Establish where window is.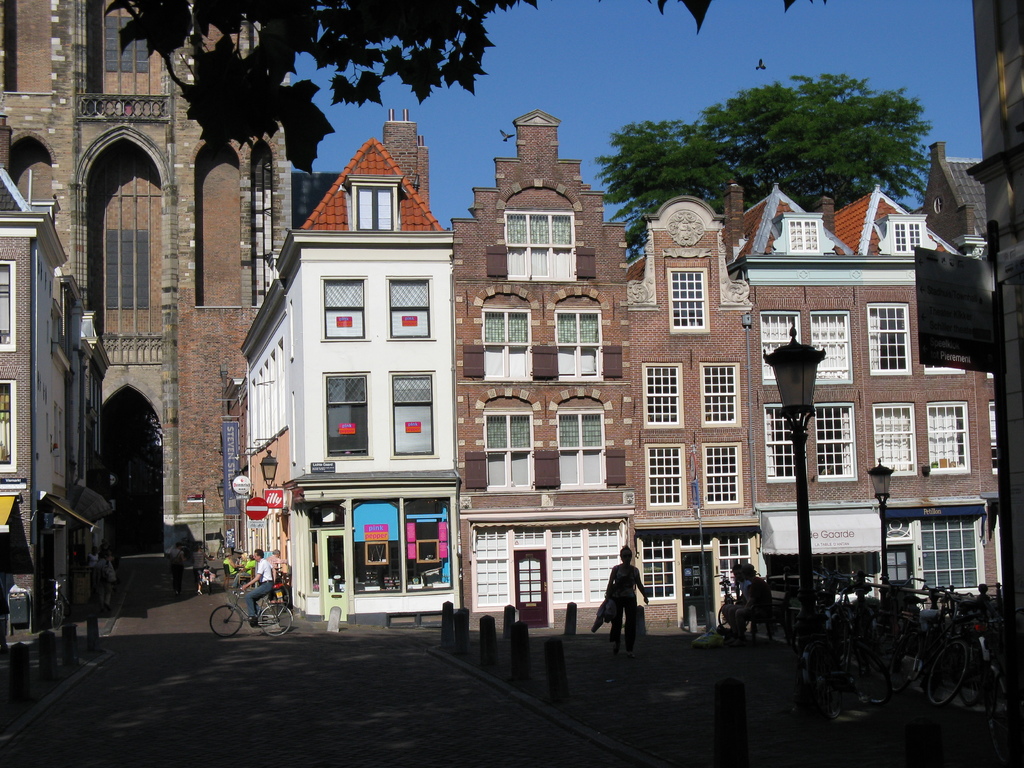
Established at box(559, 406, 607, 491).
